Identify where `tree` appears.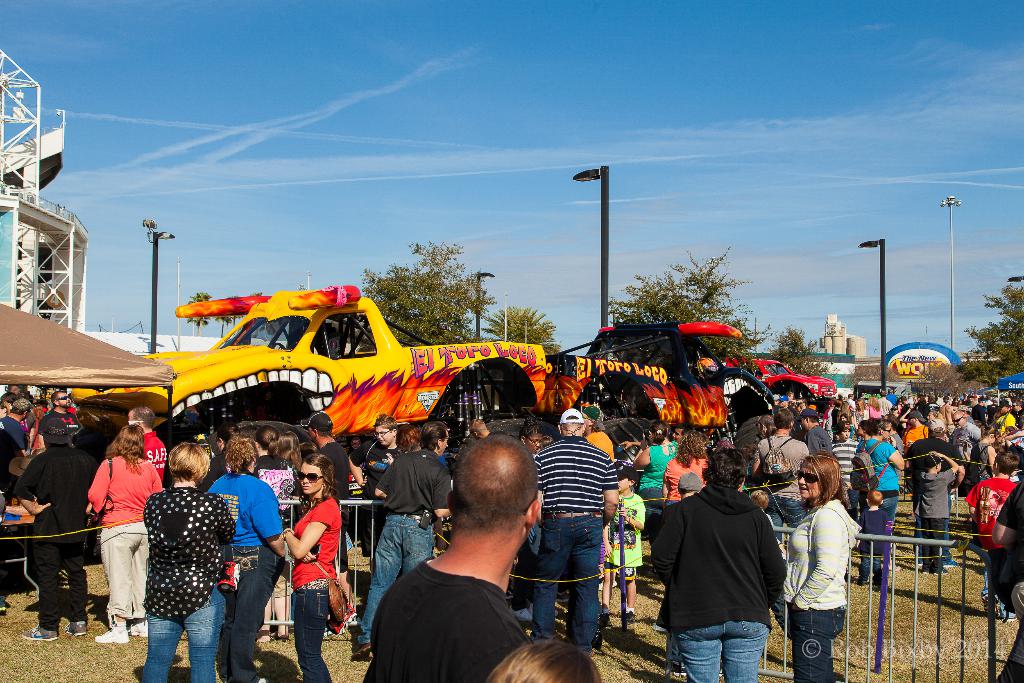
Appears at <box>952,283,1023,385</box>.
